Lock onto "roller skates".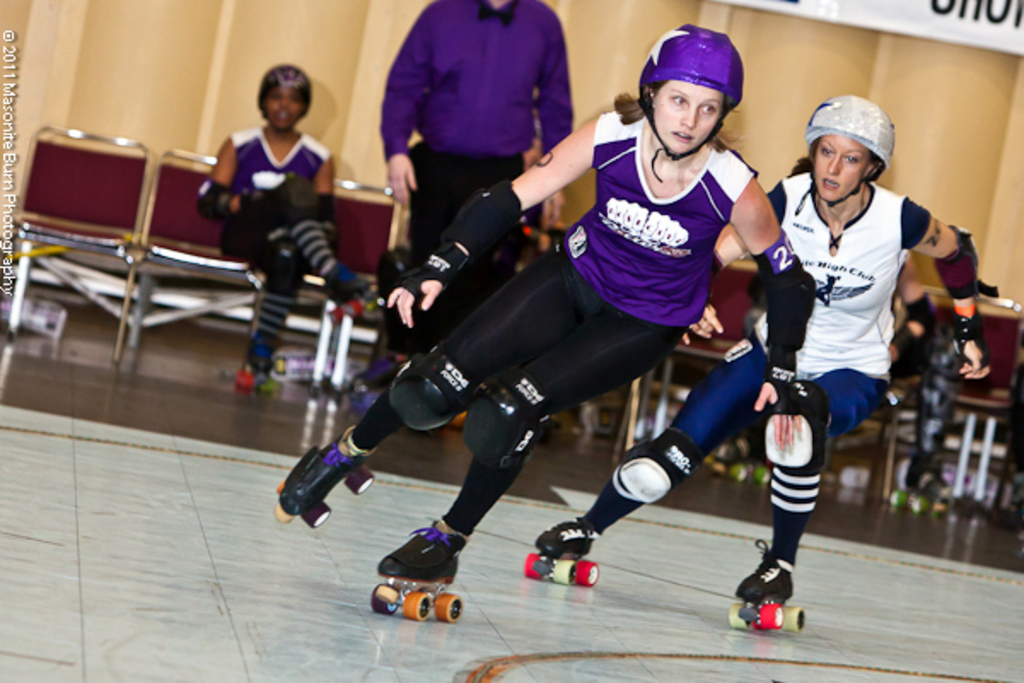
Locked: [x1=715, y1=432, x2=771, y2=492].
